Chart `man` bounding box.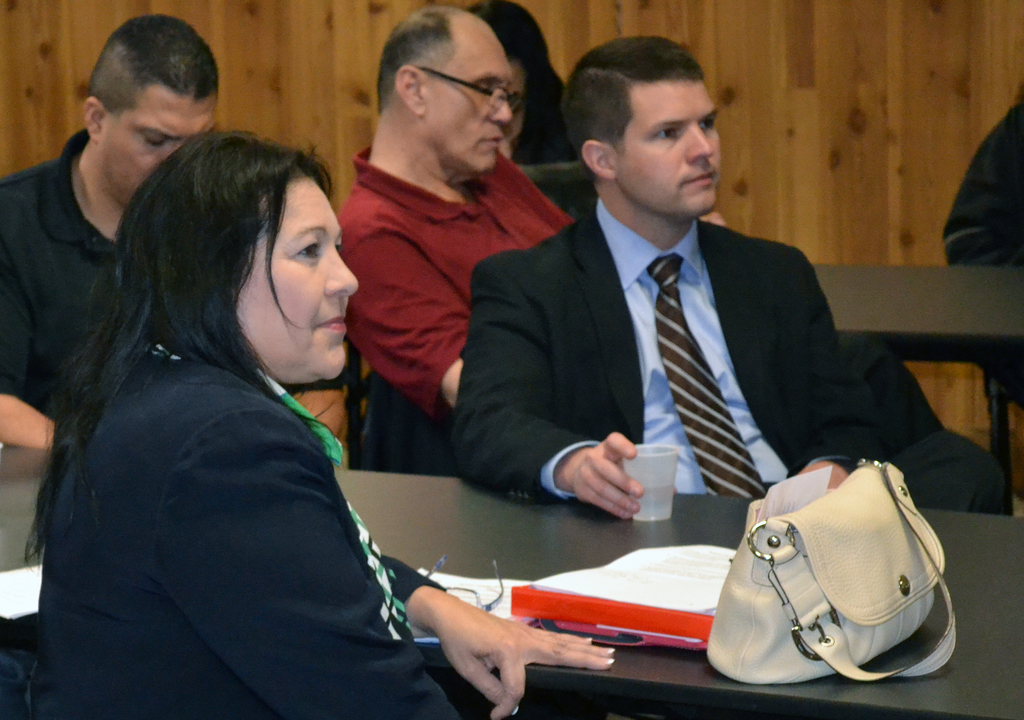
Charted: select_region(0, 13, 223, 452).
